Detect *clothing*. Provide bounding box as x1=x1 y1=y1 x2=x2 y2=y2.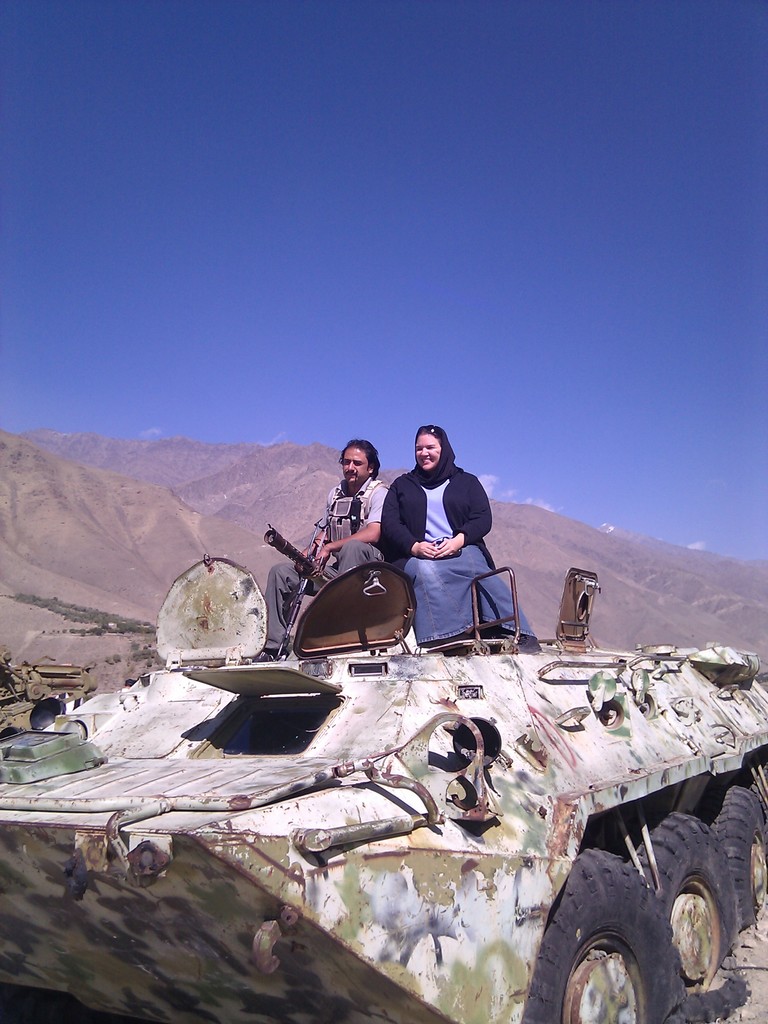
x1=364 y1=430 x2=515 y2=655.
